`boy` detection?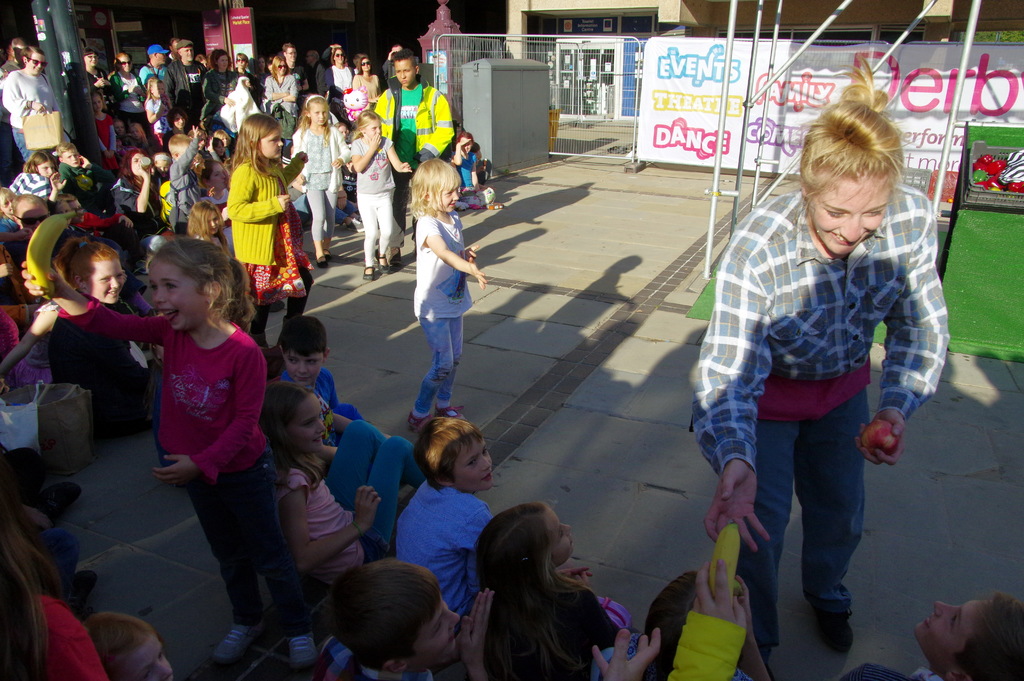
Rect(912, 593, 1023, 680)
